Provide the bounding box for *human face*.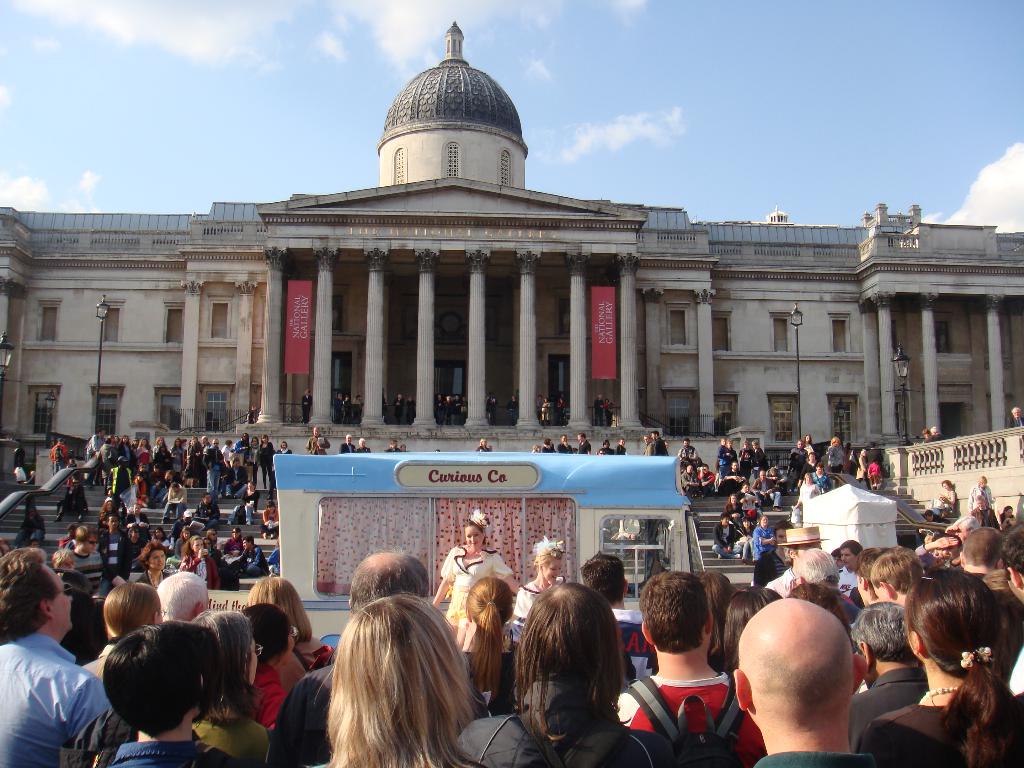
513:395:516:400.
